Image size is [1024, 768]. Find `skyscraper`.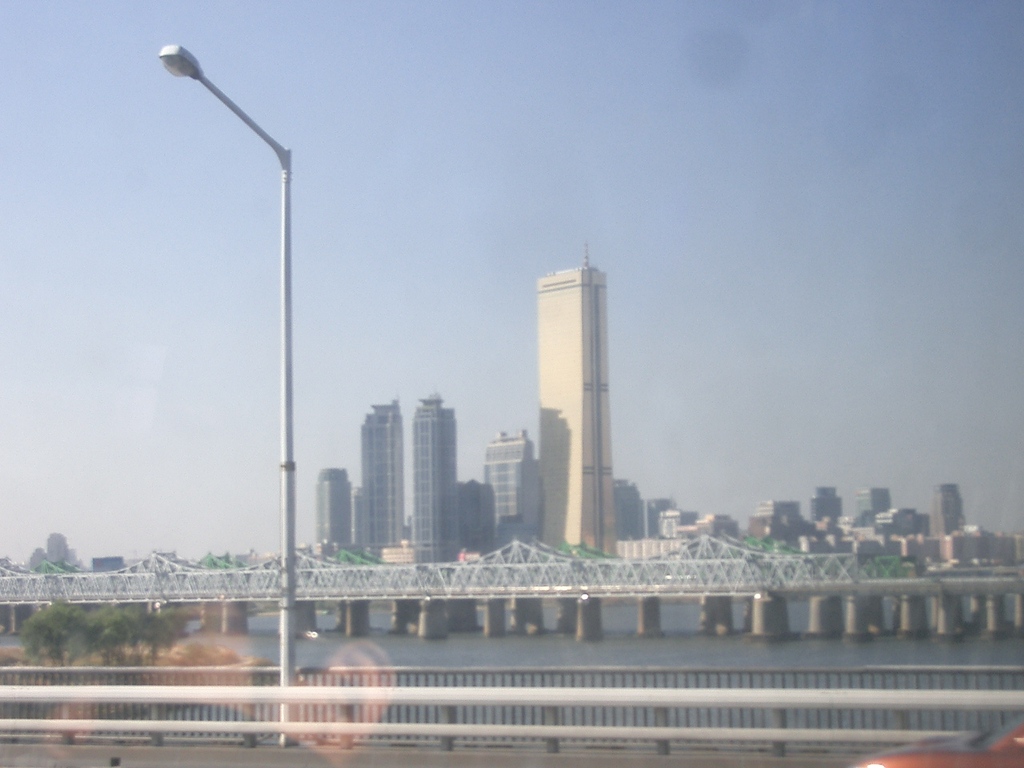
[810,485,839,534].
